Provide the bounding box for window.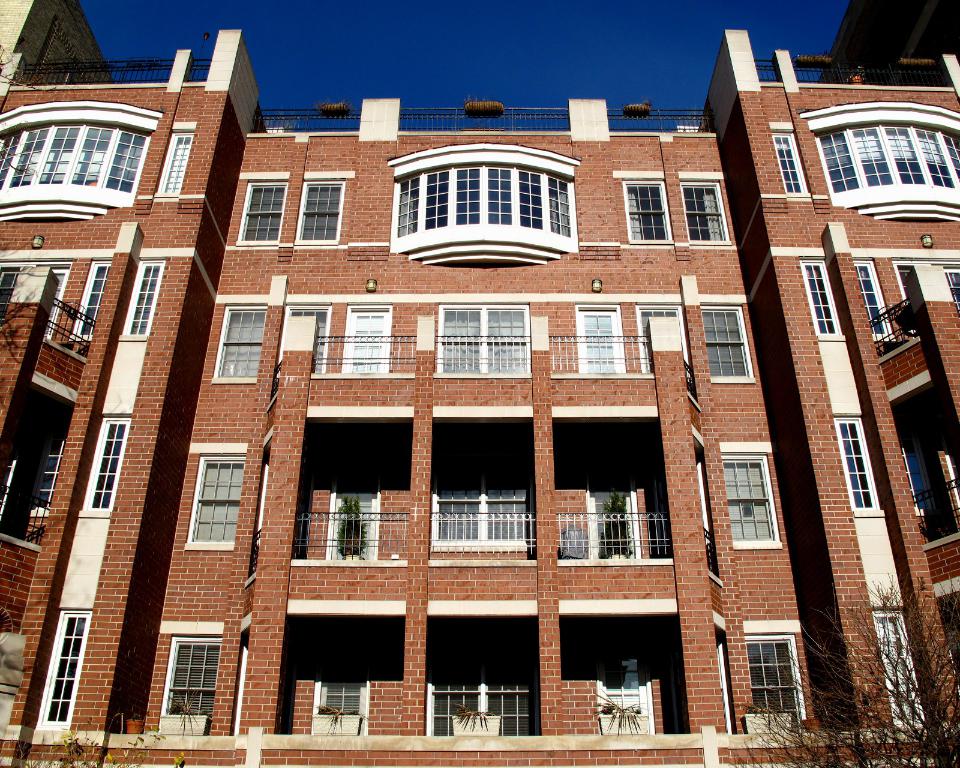
[left=317, top=676, right=370, bottom=714].
